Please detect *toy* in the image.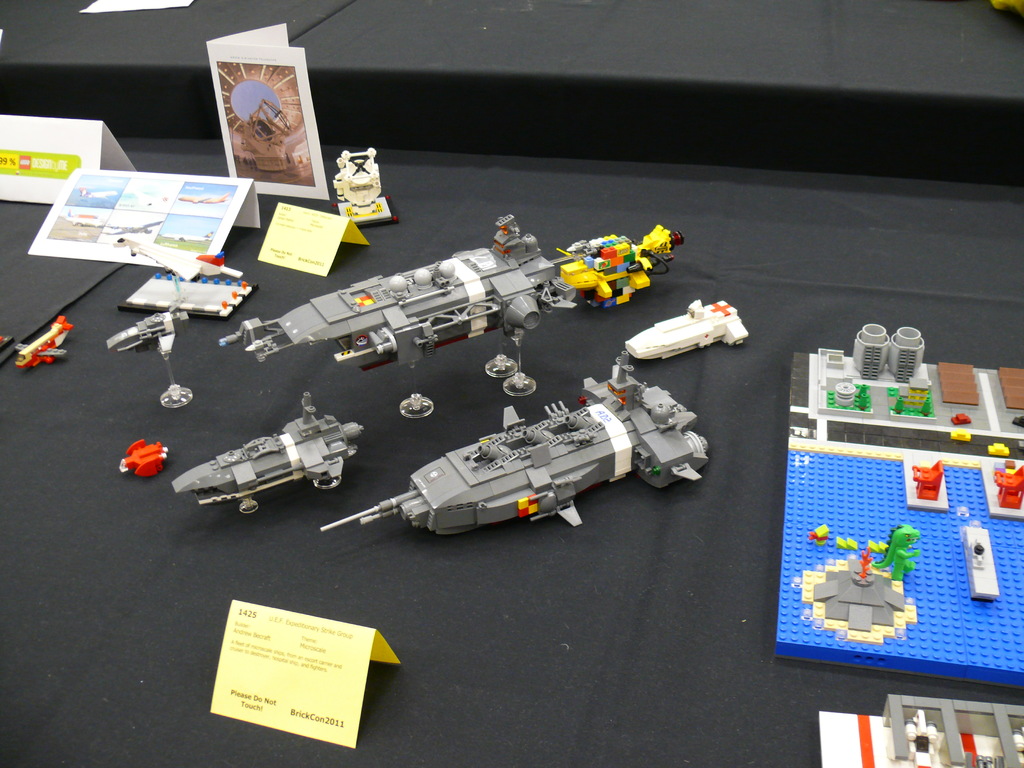
(left=120, top=439, right=170, bottom=477).
